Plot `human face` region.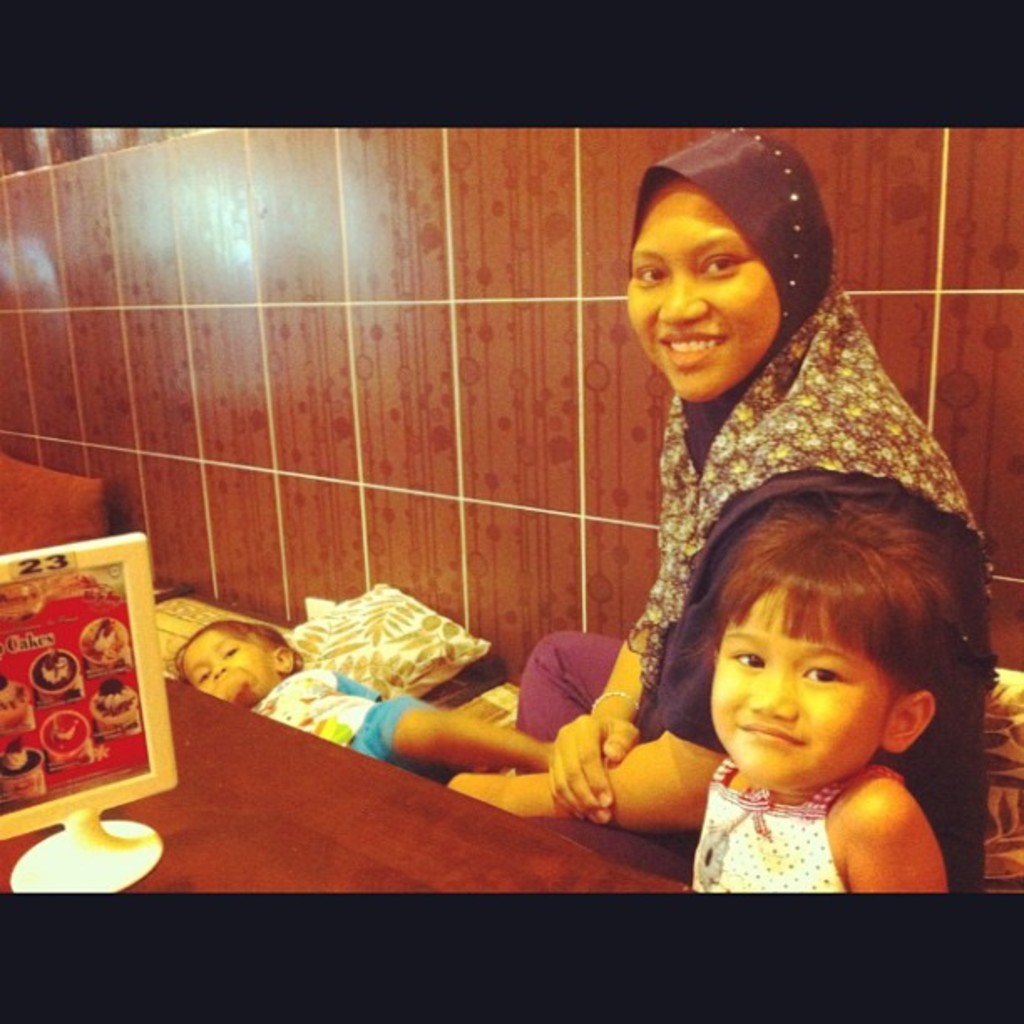
Plotted at bbox(621, 159, 780, 403).
